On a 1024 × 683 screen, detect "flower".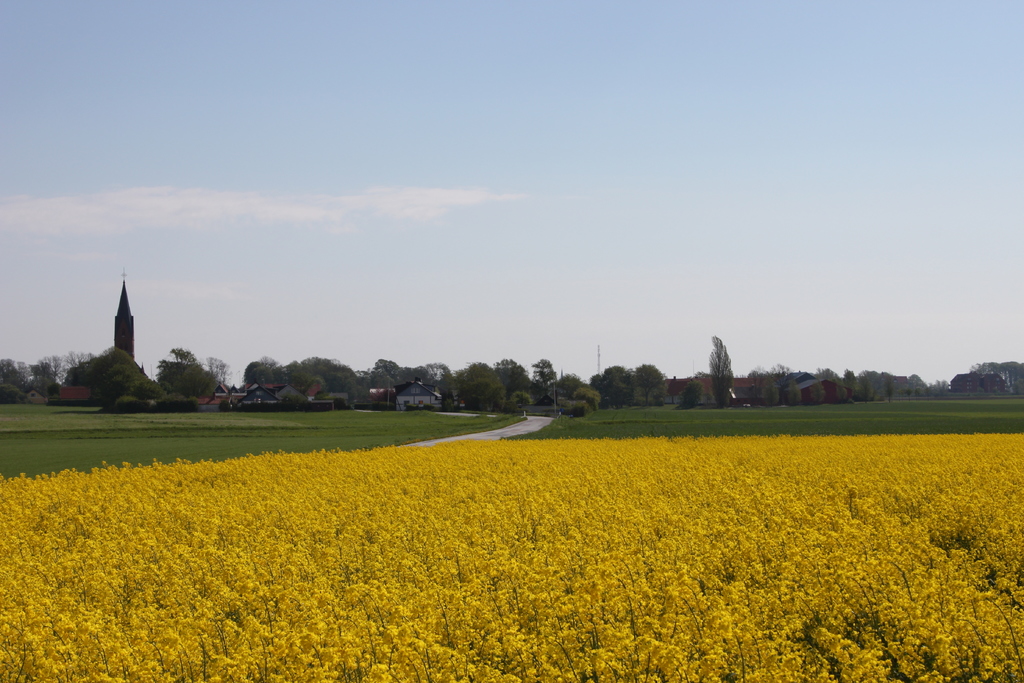
467, 663, 484, 679.
